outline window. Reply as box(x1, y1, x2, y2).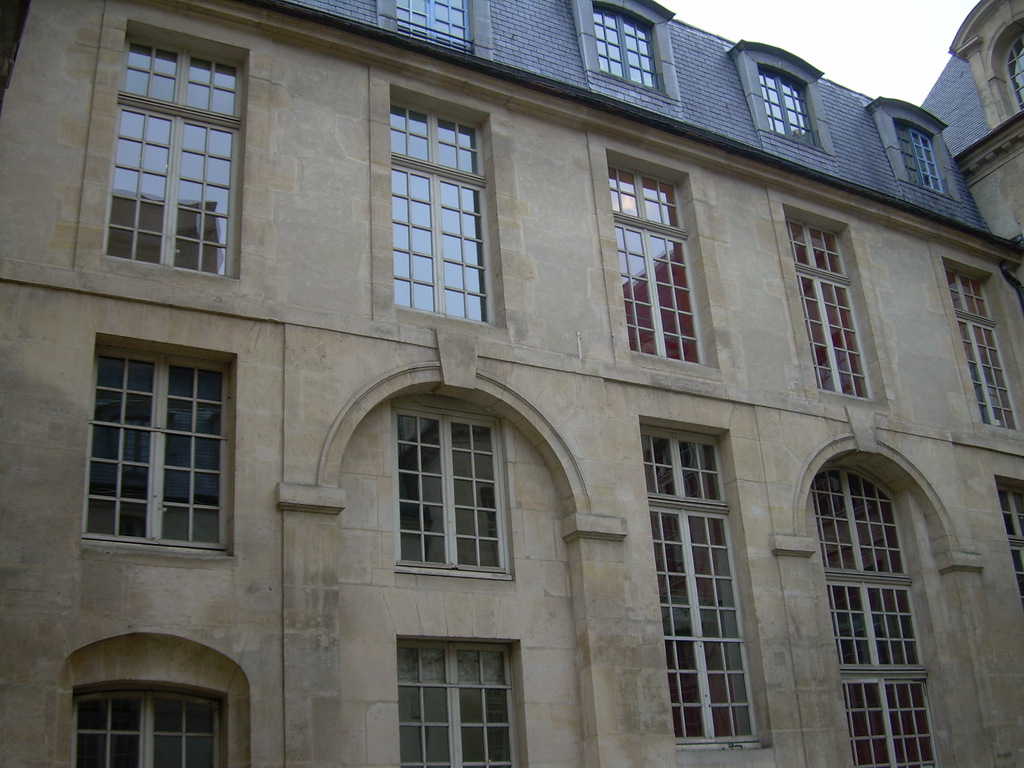
box(103, 36, 241, 275).
